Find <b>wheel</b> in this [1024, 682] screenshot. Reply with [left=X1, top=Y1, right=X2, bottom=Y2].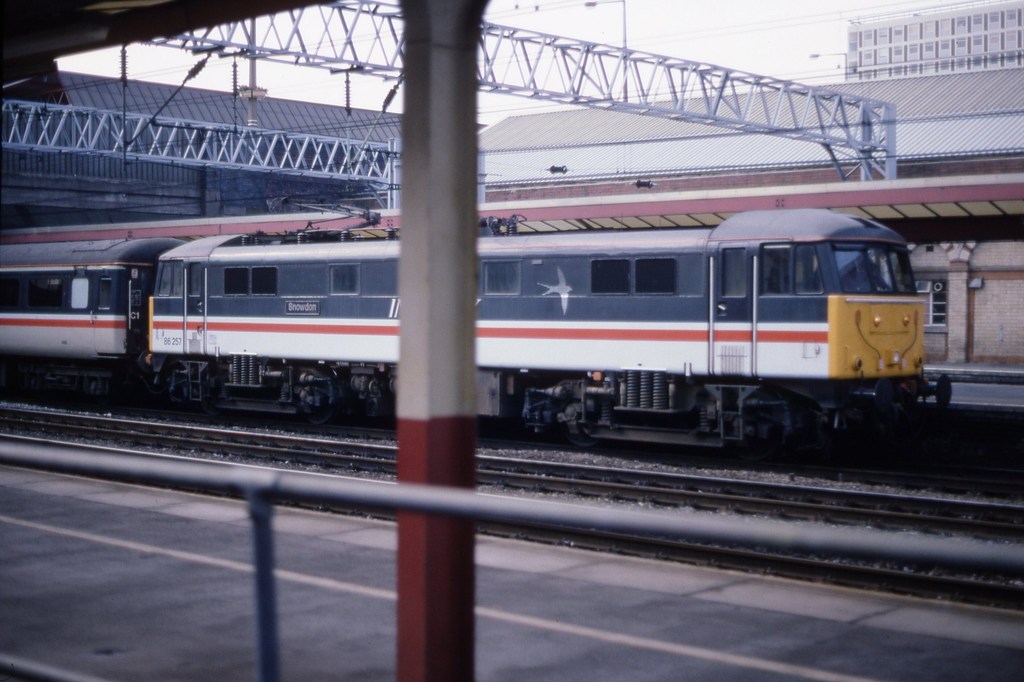
[left=568, top=434, right=596, bottom=448].
